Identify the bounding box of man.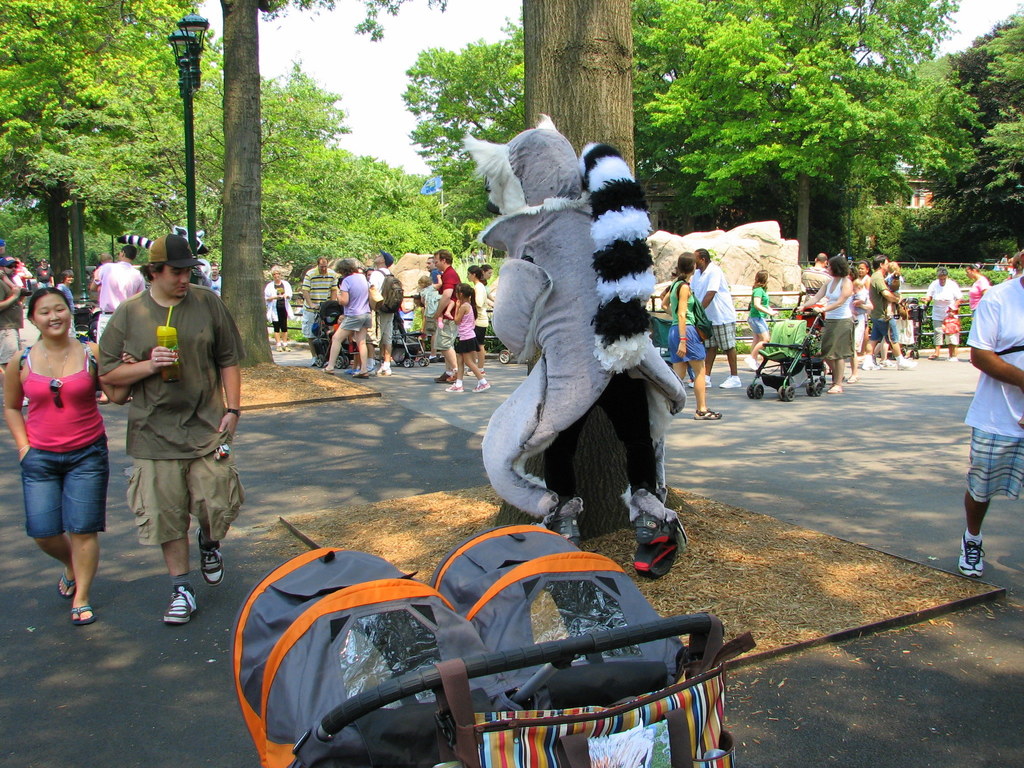
bbox=(422, 257, 445, 364).
